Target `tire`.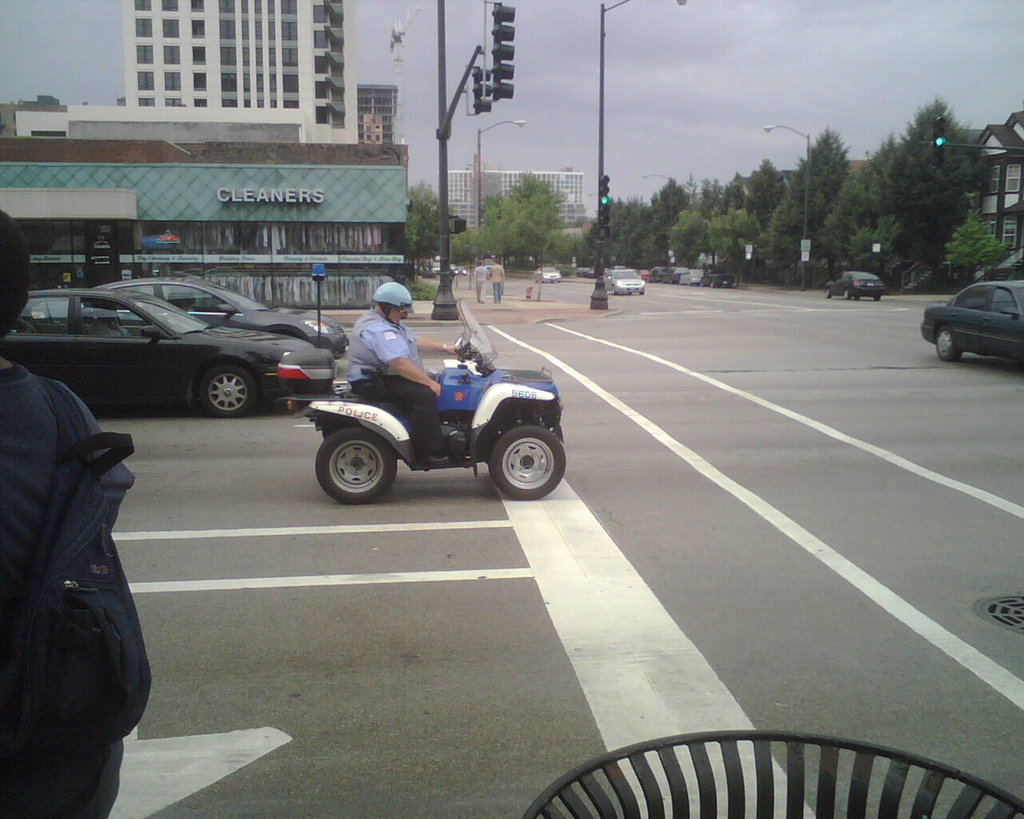
Target region: (left=645, top=277, right=649, bottom=280).
